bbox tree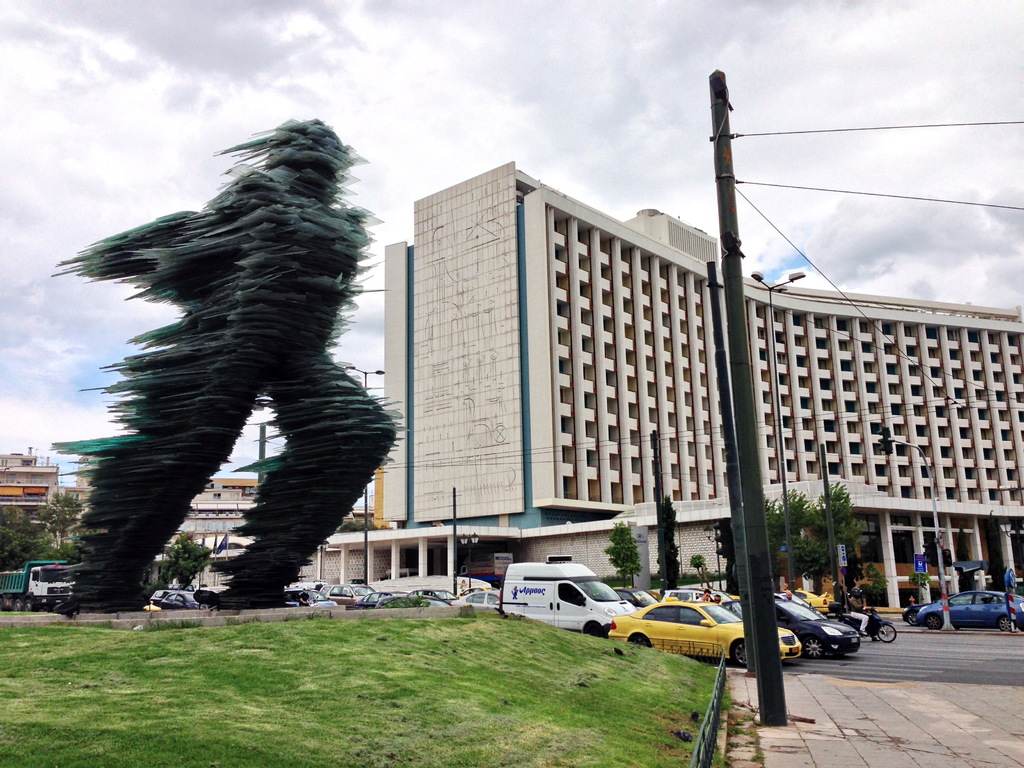
819, 479, 867, 591
